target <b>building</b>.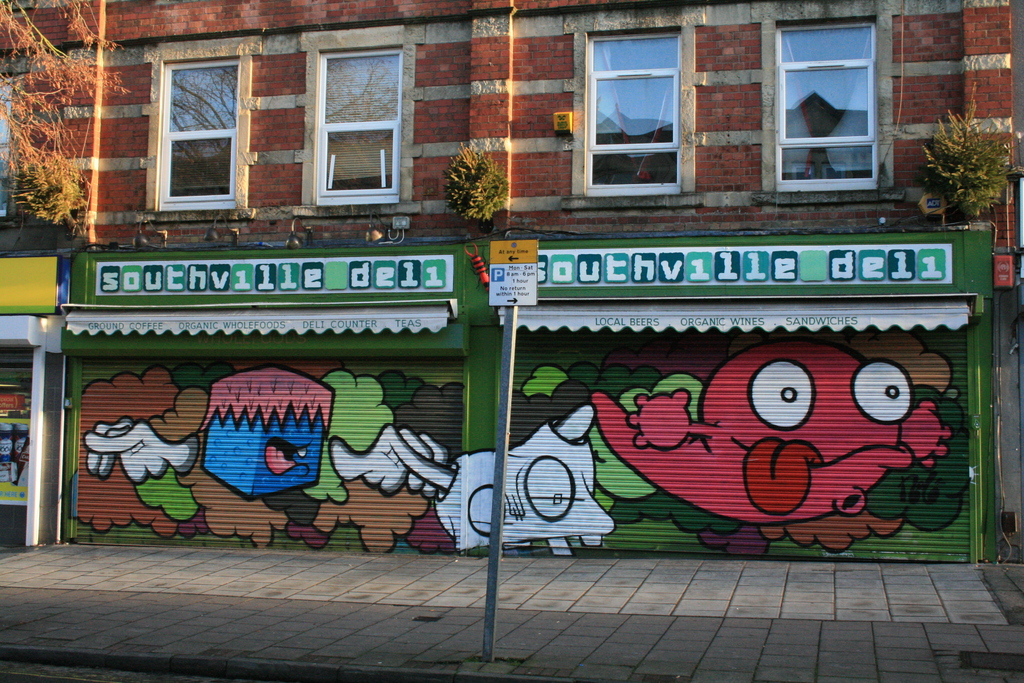
Target region: left=0, top=0, right=1023, bottom=579.
